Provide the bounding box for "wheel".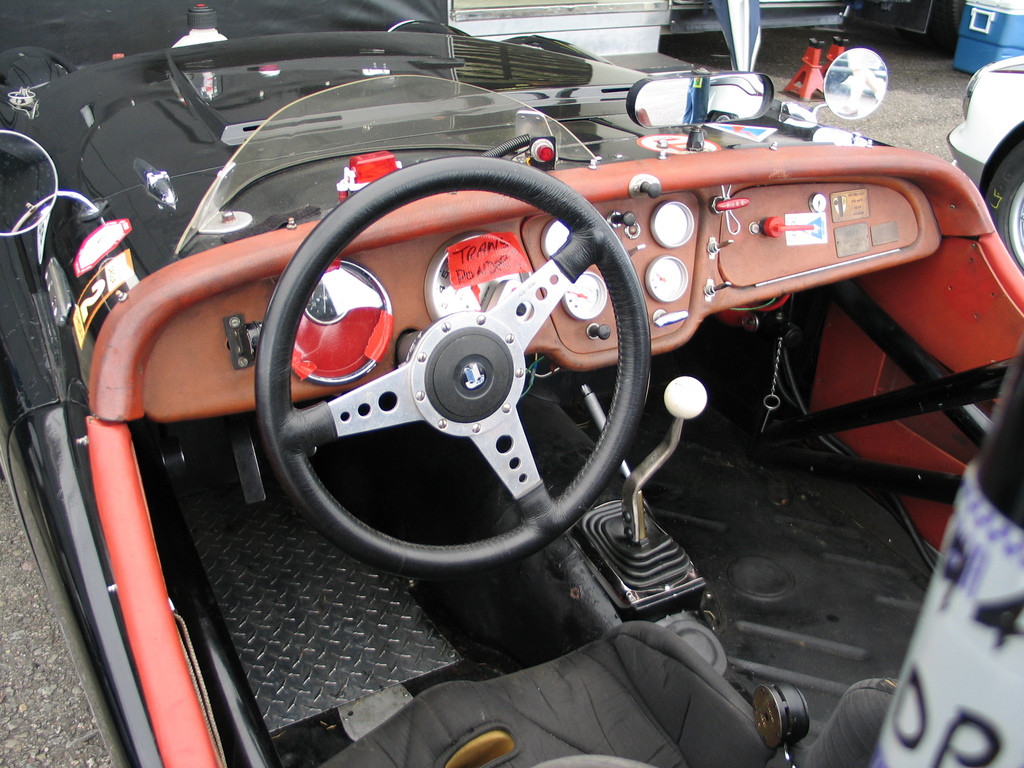
(x1=211, y1=190, x2=672, y2=580).
